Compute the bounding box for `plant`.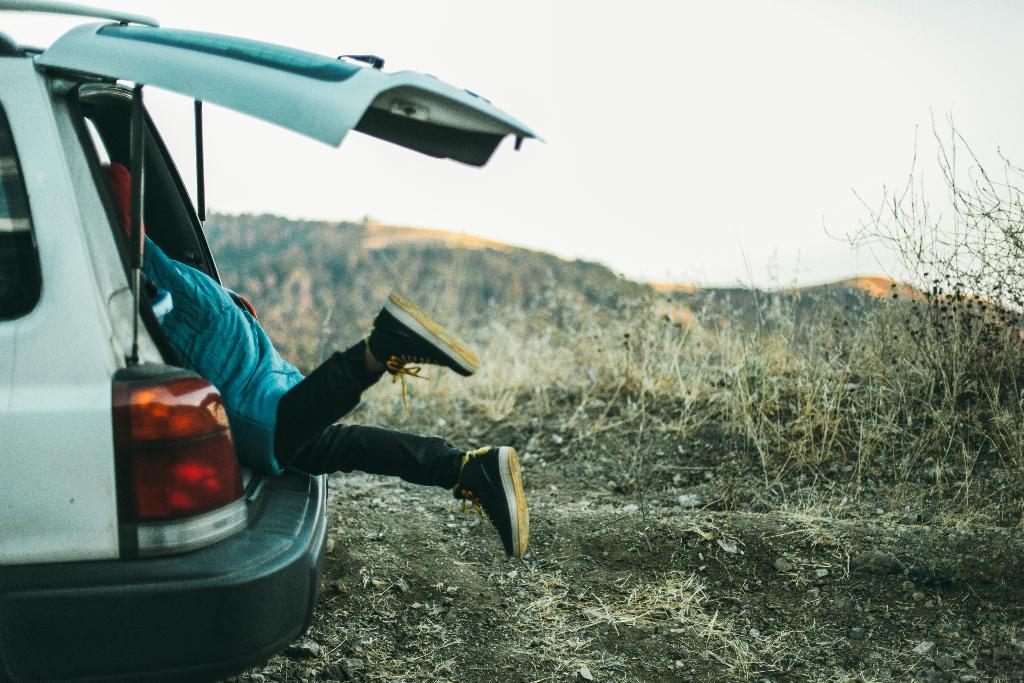
locate(804, 99, 1023, 521).
